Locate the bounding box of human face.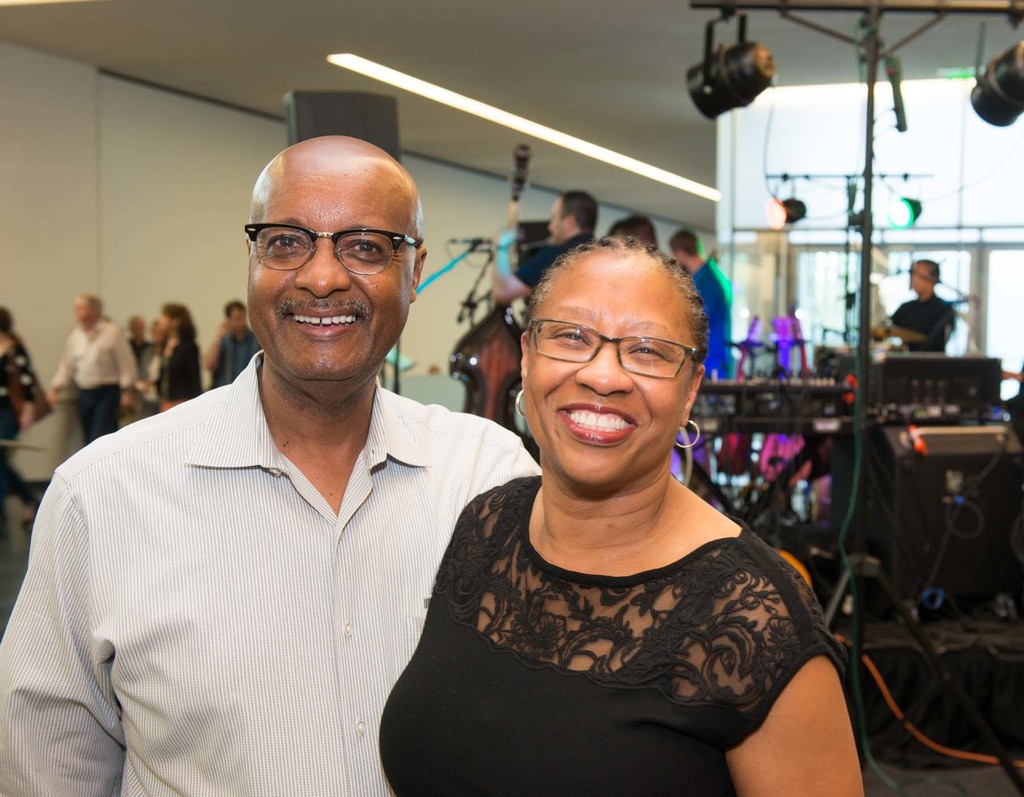
Bounding box: 246/170/414/385.
